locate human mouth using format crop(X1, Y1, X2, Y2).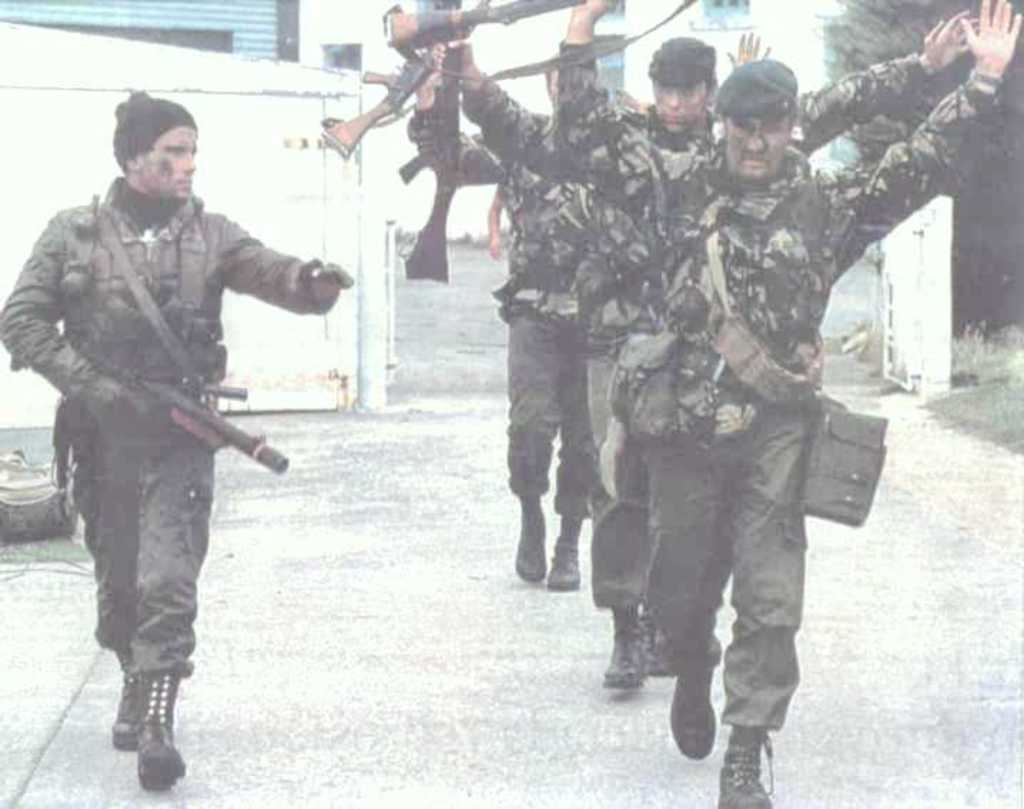
crop(662, 108, 685, 128).
